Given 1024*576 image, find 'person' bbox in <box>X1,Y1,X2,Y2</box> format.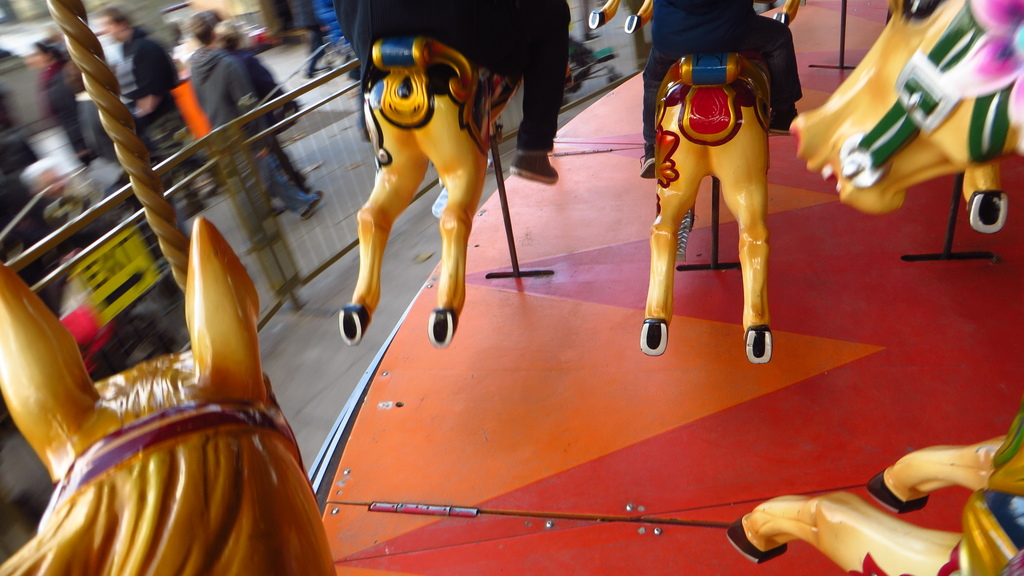
<box>333,0,579,186</box>.
